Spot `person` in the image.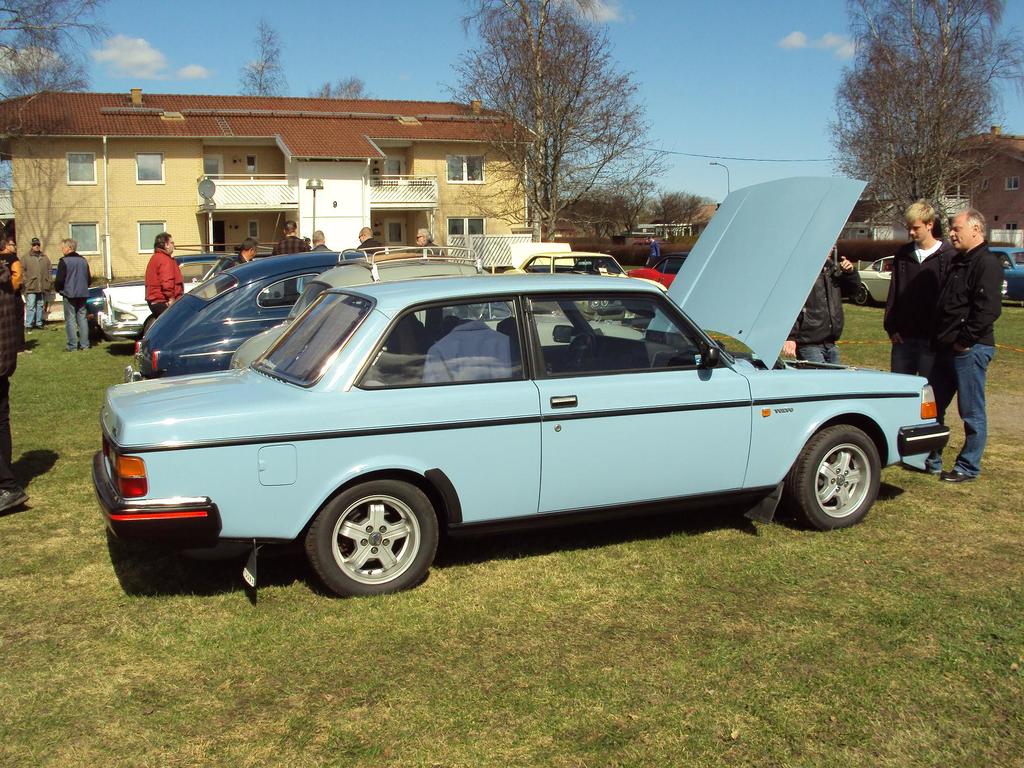
`person` found at Rect(355, 228, 387, 257).
